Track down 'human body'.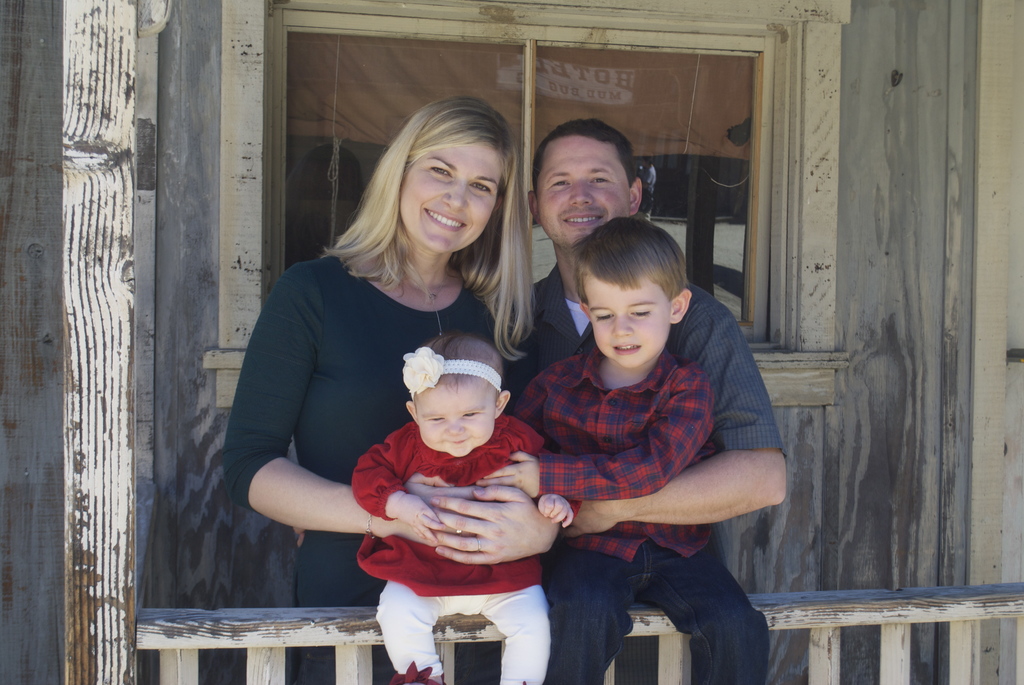
Tracked to x1=502 y1=111 x2=786 y2=684.
